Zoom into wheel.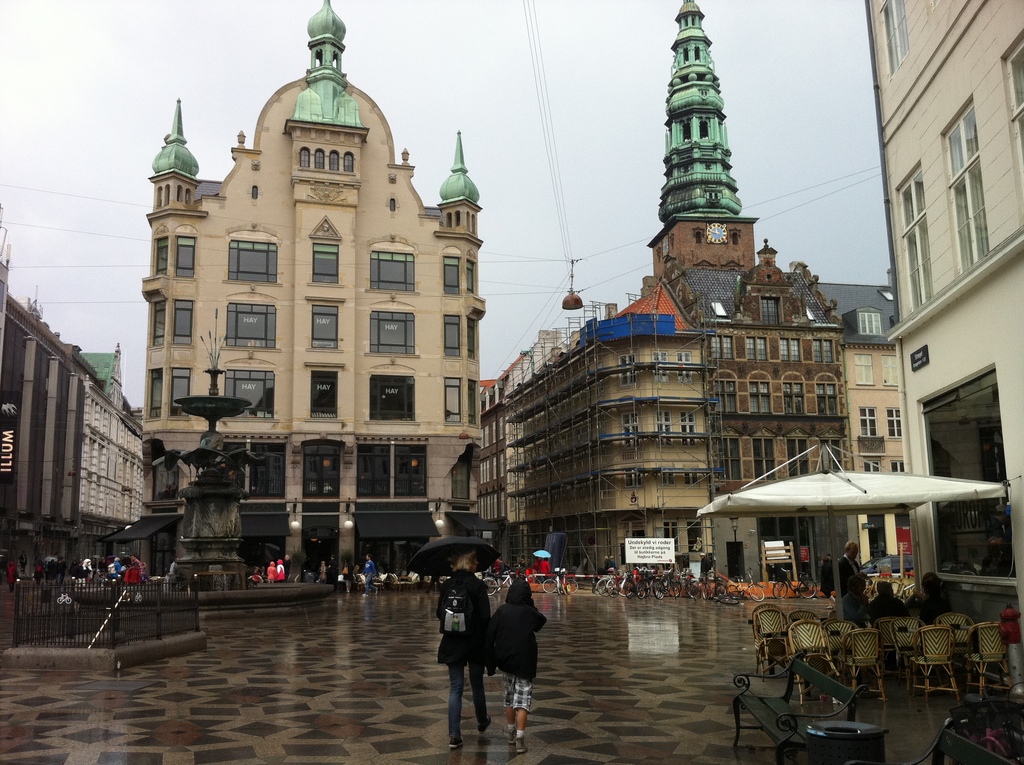
Zoom target: <bbox>481, 576, 502, 597</bbox>.
